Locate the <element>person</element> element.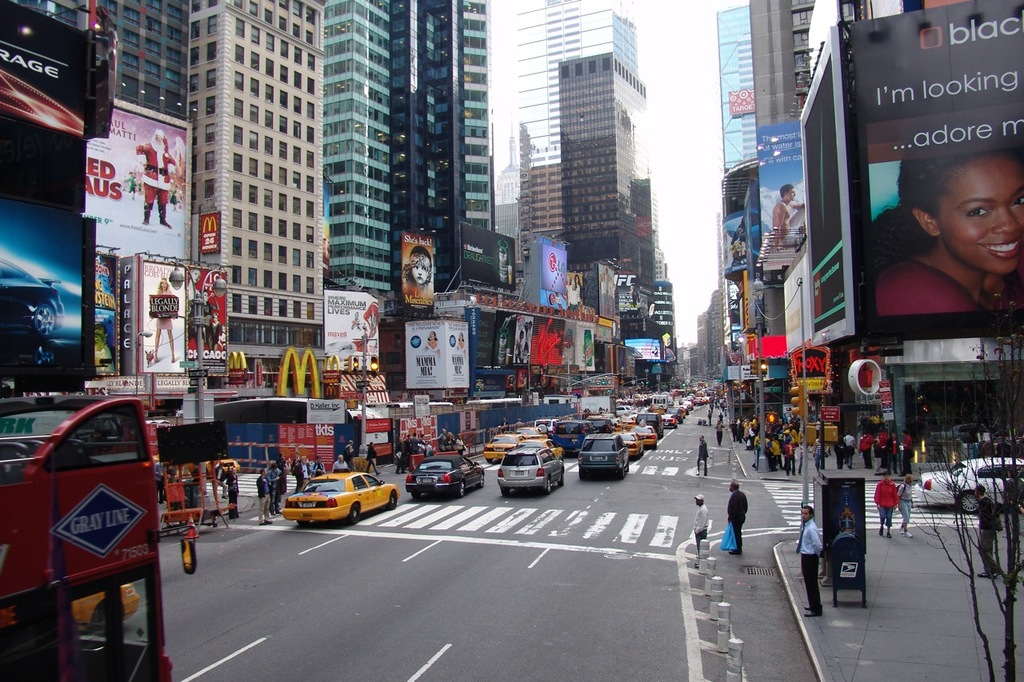
Element bbox: <box>261,462,281,512</box>.
